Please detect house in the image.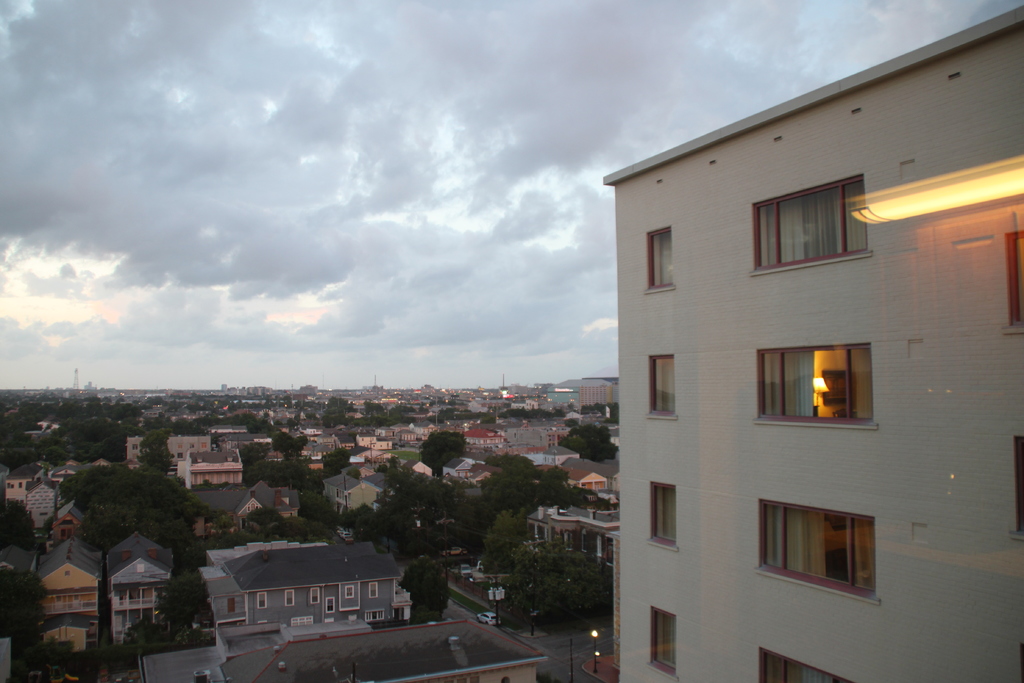
region(438, 447, 494, 499).
